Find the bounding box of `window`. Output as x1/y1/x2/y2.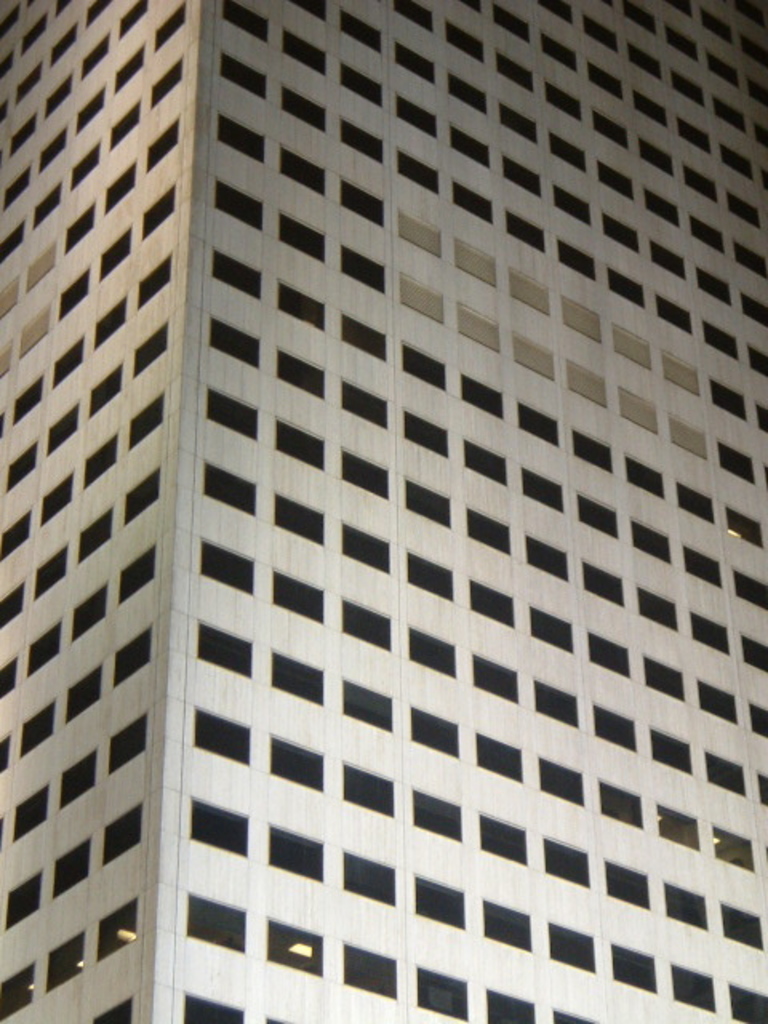
755/120/766/152.
